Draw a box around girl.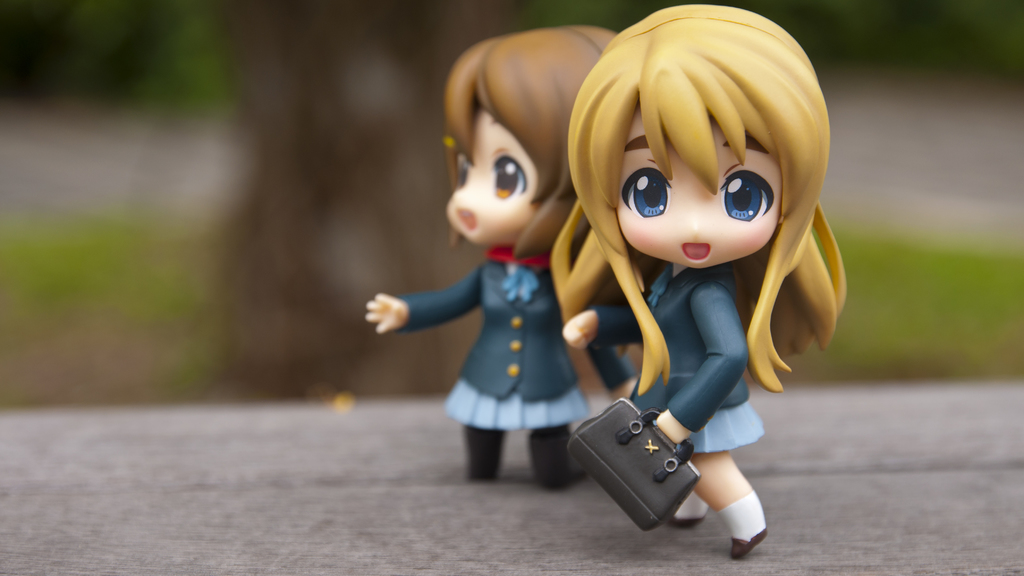
(x1=548, y1=4, x2=846, y2=560).
